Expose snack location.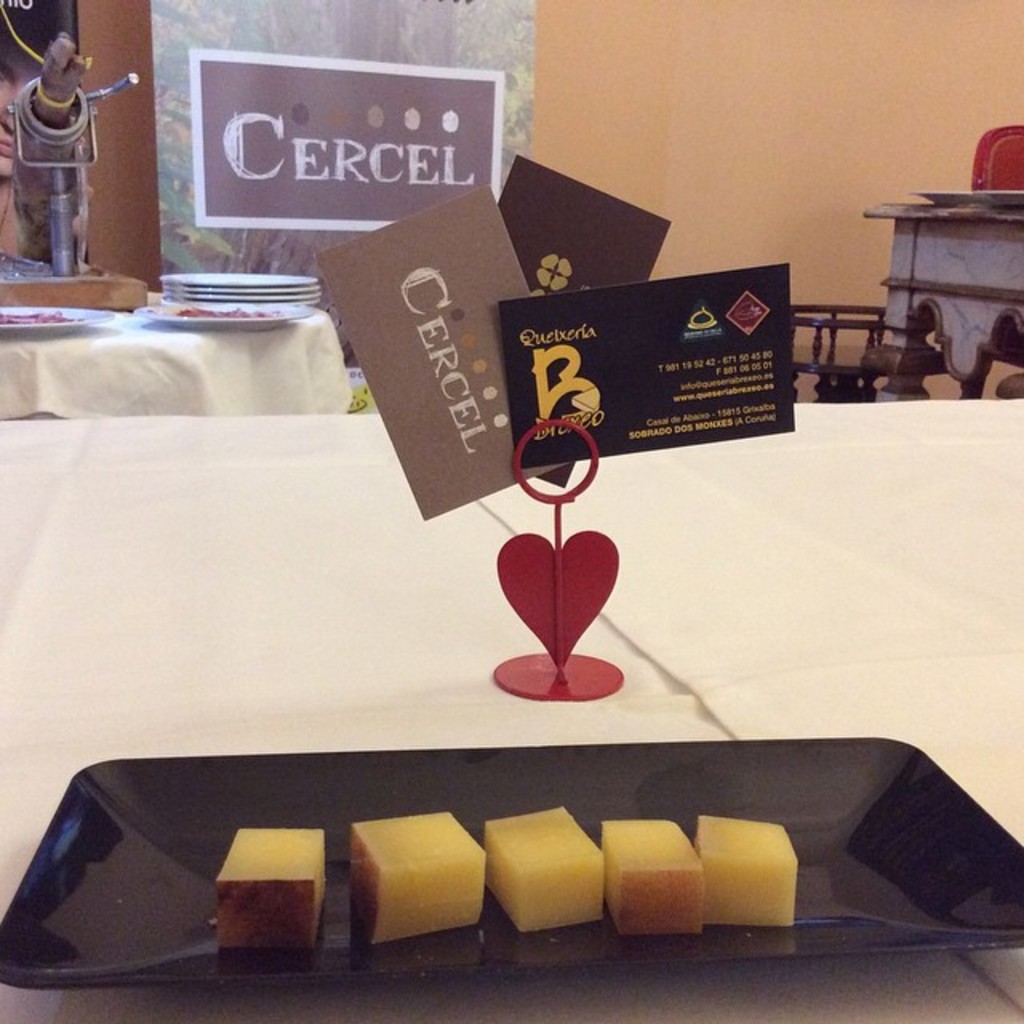
Exposed at detection(352, 814, 493, 928).
